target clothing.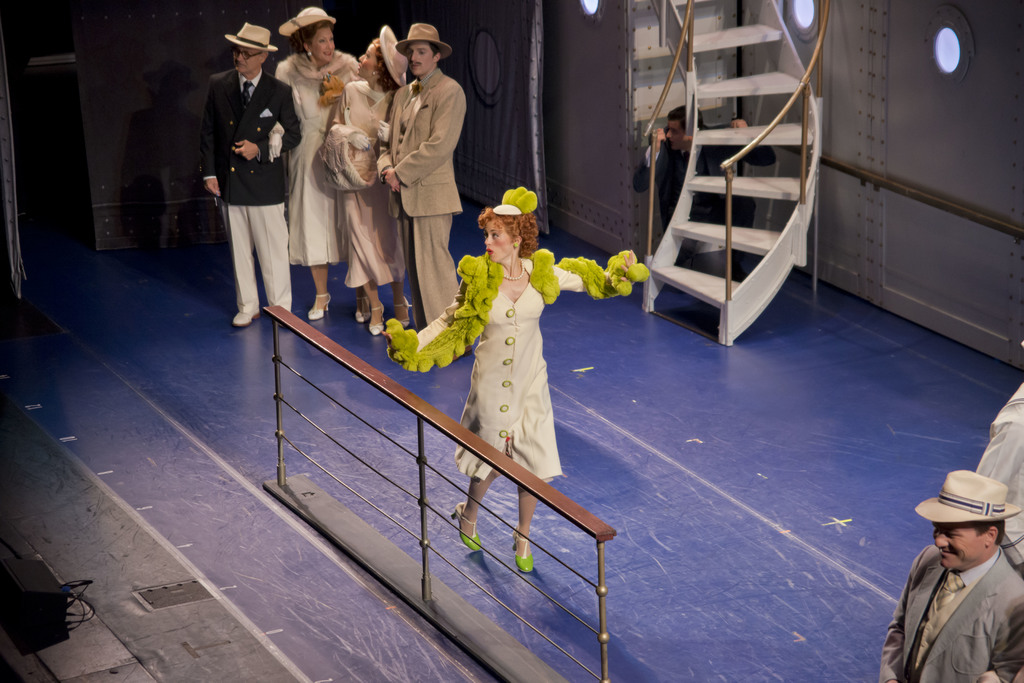
Target region: bbox=(632, 123, 776, 259).
